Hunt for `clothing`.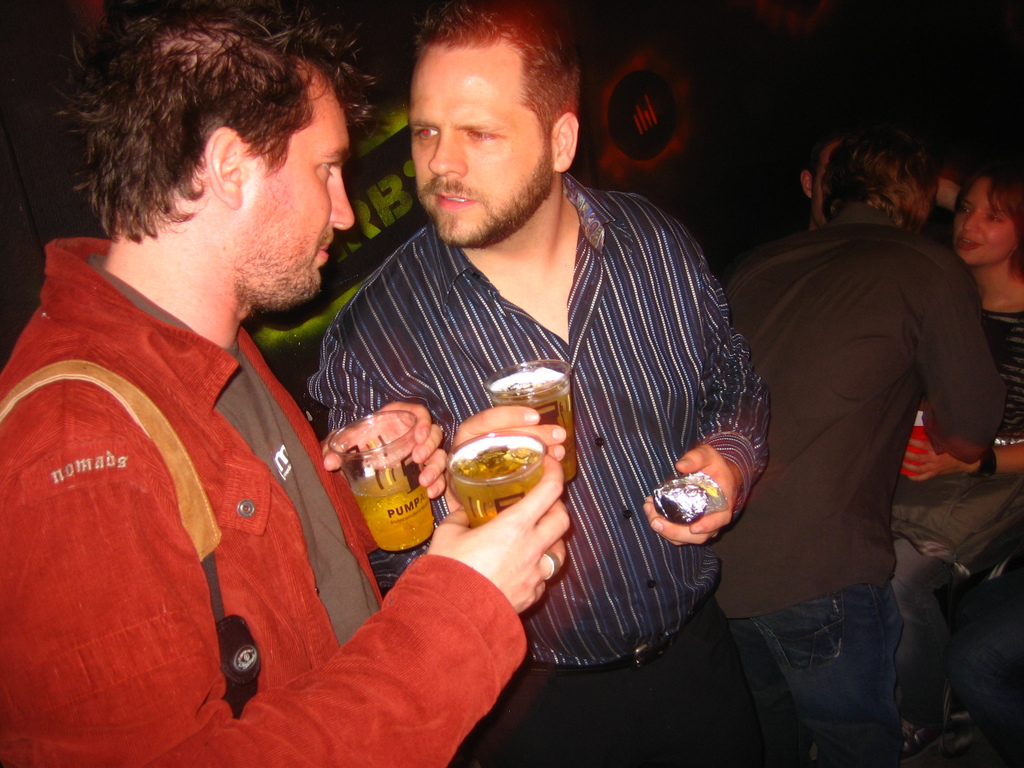
Hunted down at 703 204 1007 767.
